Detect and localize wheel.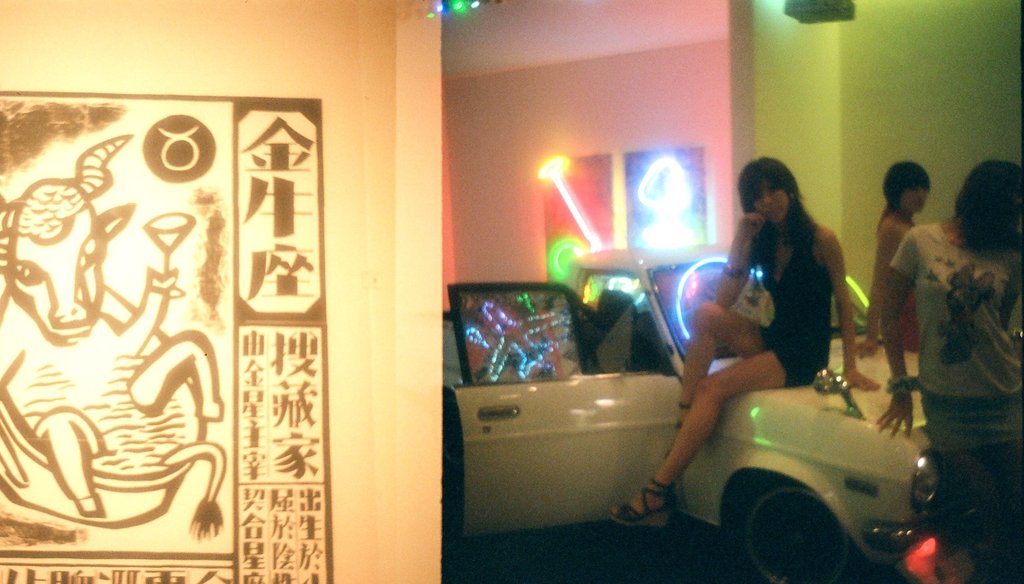
Localized at bbox=[723, 480, 859, 583].
